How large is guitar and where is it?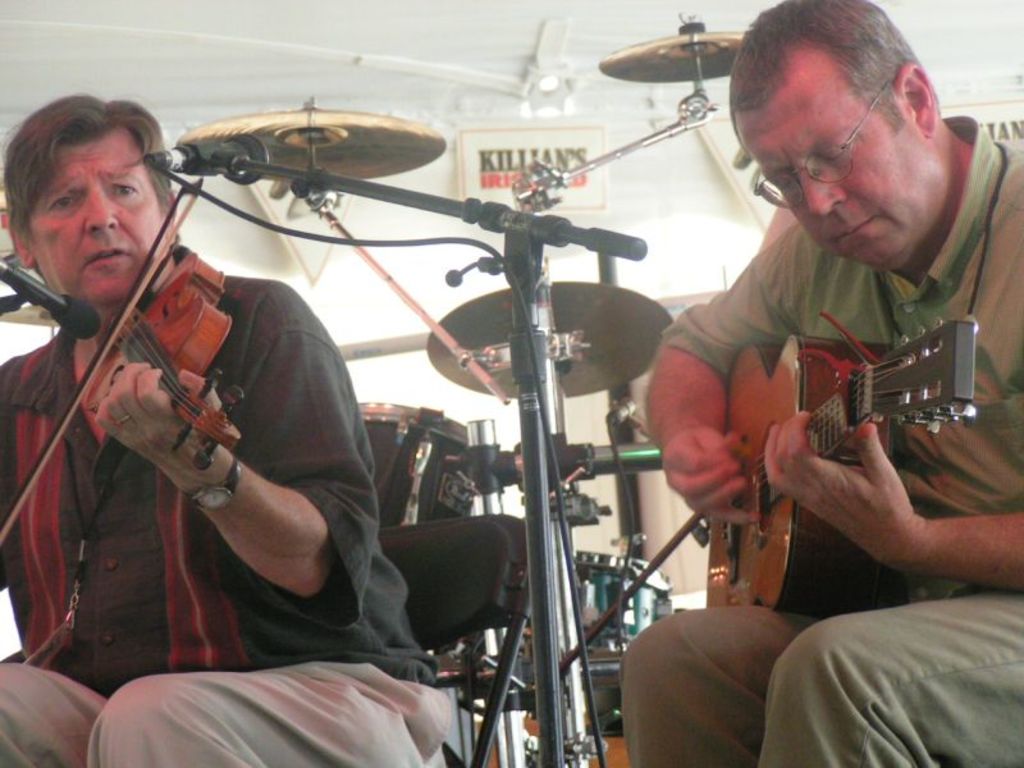
Bounding box: select_region(723, 291, 1012, 598).
